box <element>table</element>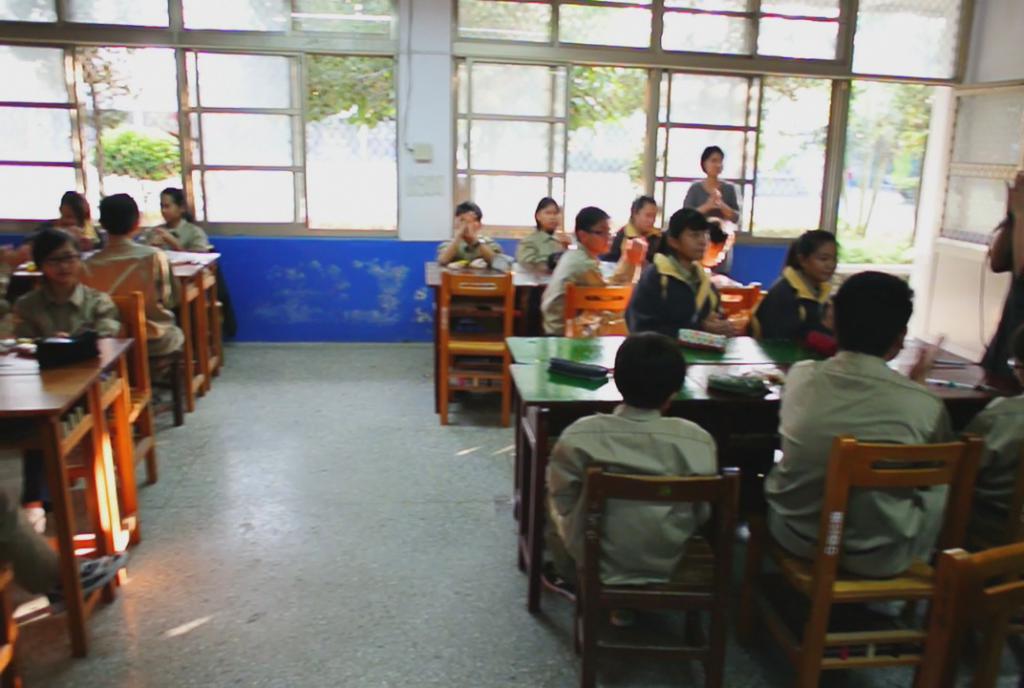
left=424, top=264, right=550, bottom=413
